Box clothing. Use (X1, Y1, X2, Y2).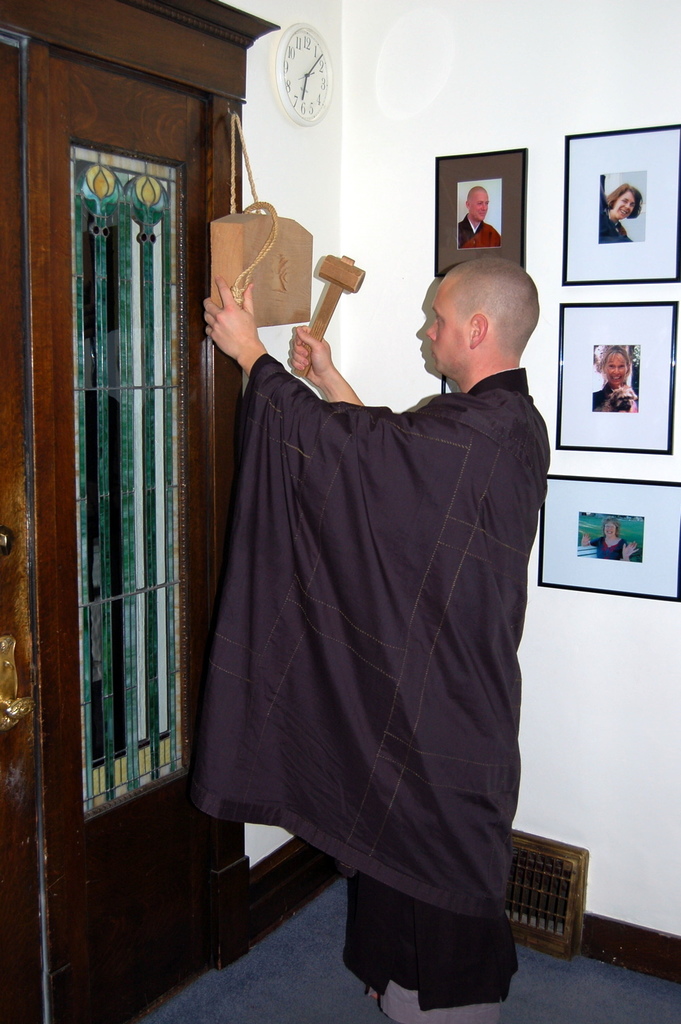
(592, 538, 625, 559).
